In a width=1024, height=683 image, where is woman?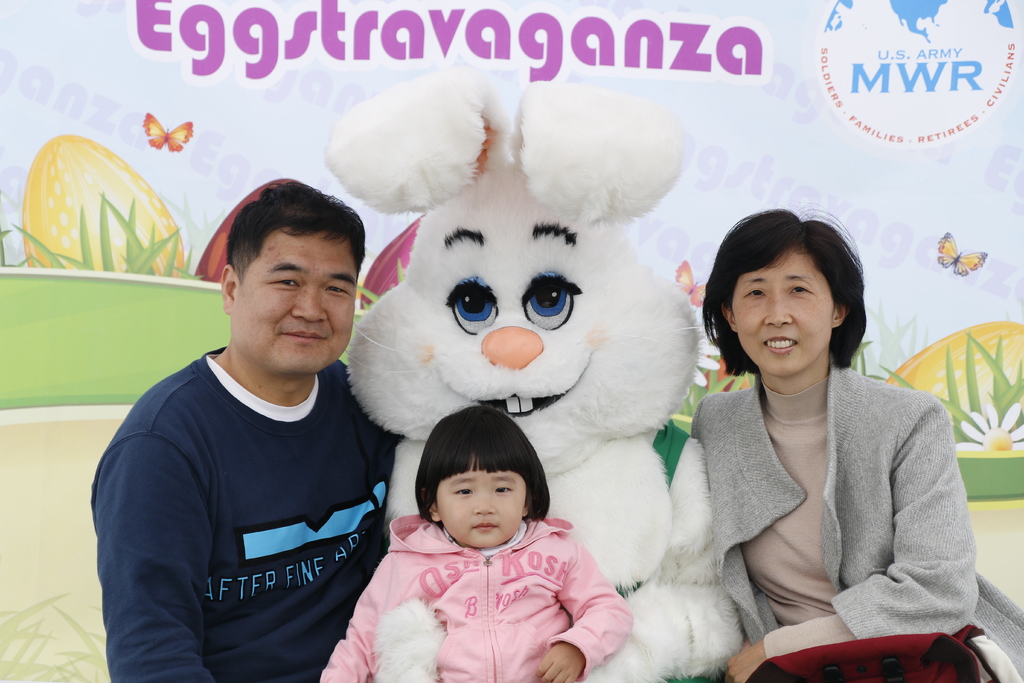
{"x1": 653, "y1": 206, "x2": 961, "y2": 663}.
